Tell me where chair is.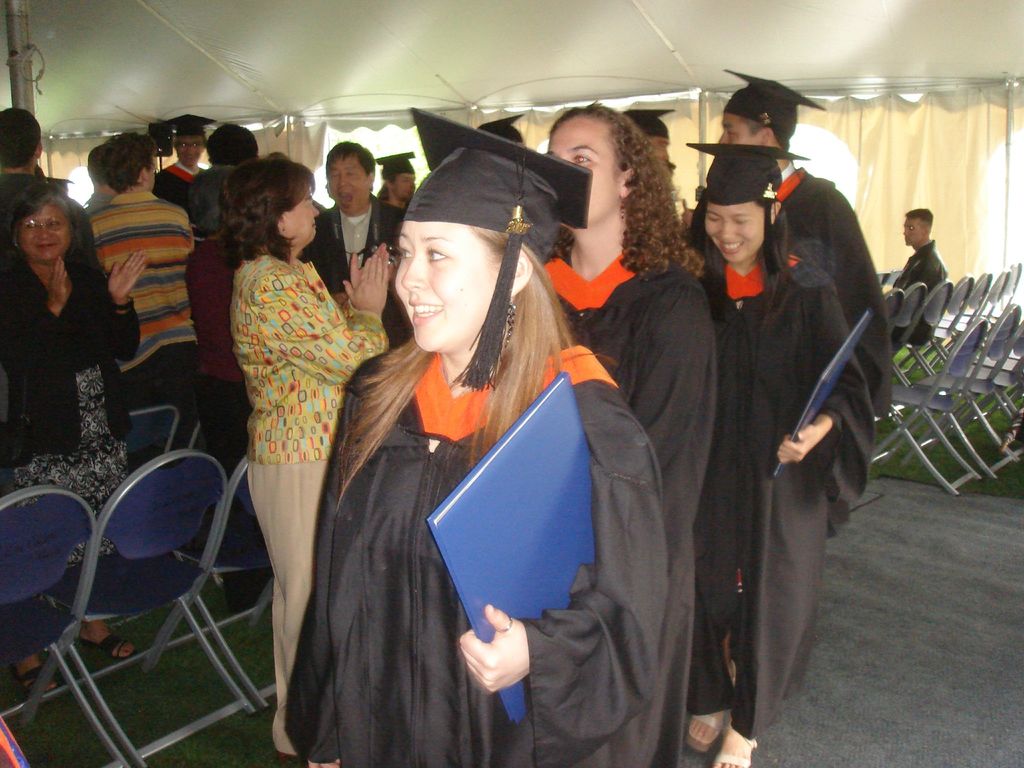
chair is at box(0, 484, 129, 767).
